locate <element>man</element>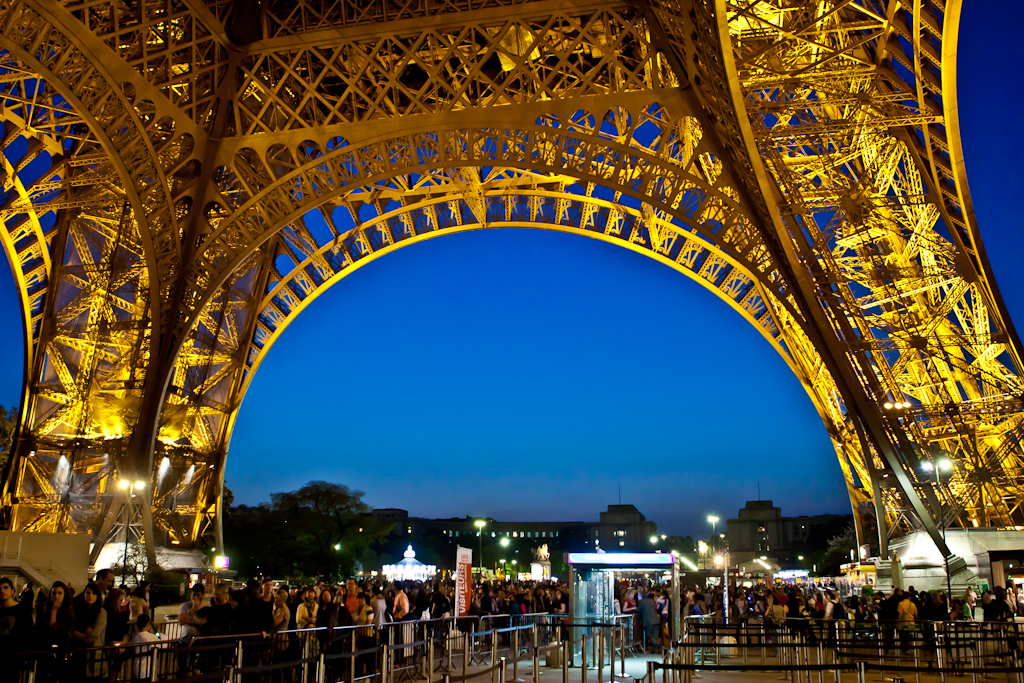
select_region(21, 581, 47, 633)
